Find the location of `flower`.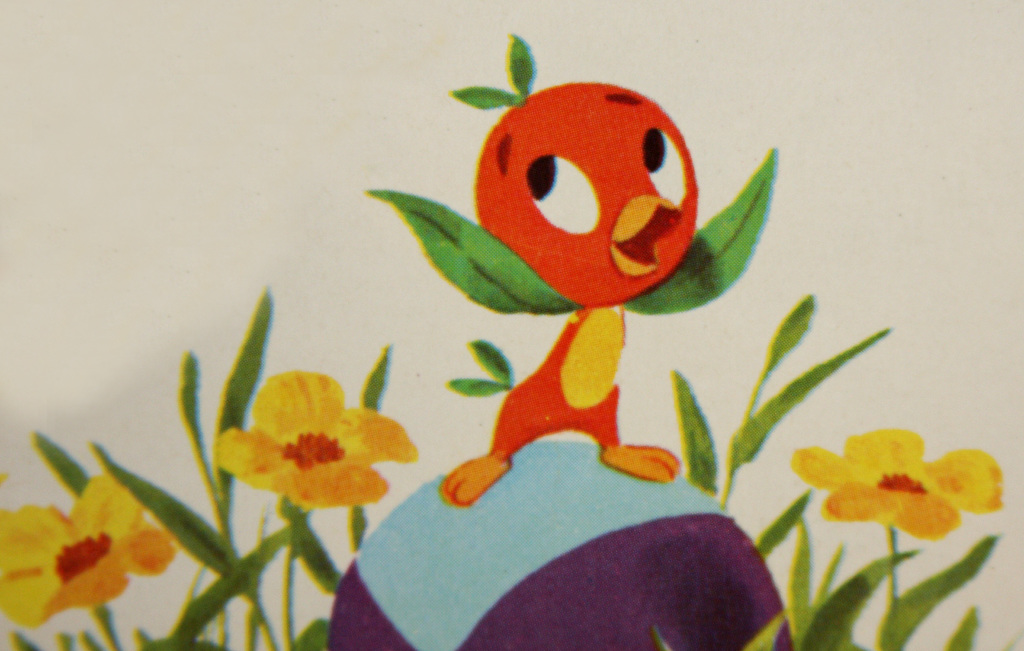
Location: <box>213,368,424,508</box>.
